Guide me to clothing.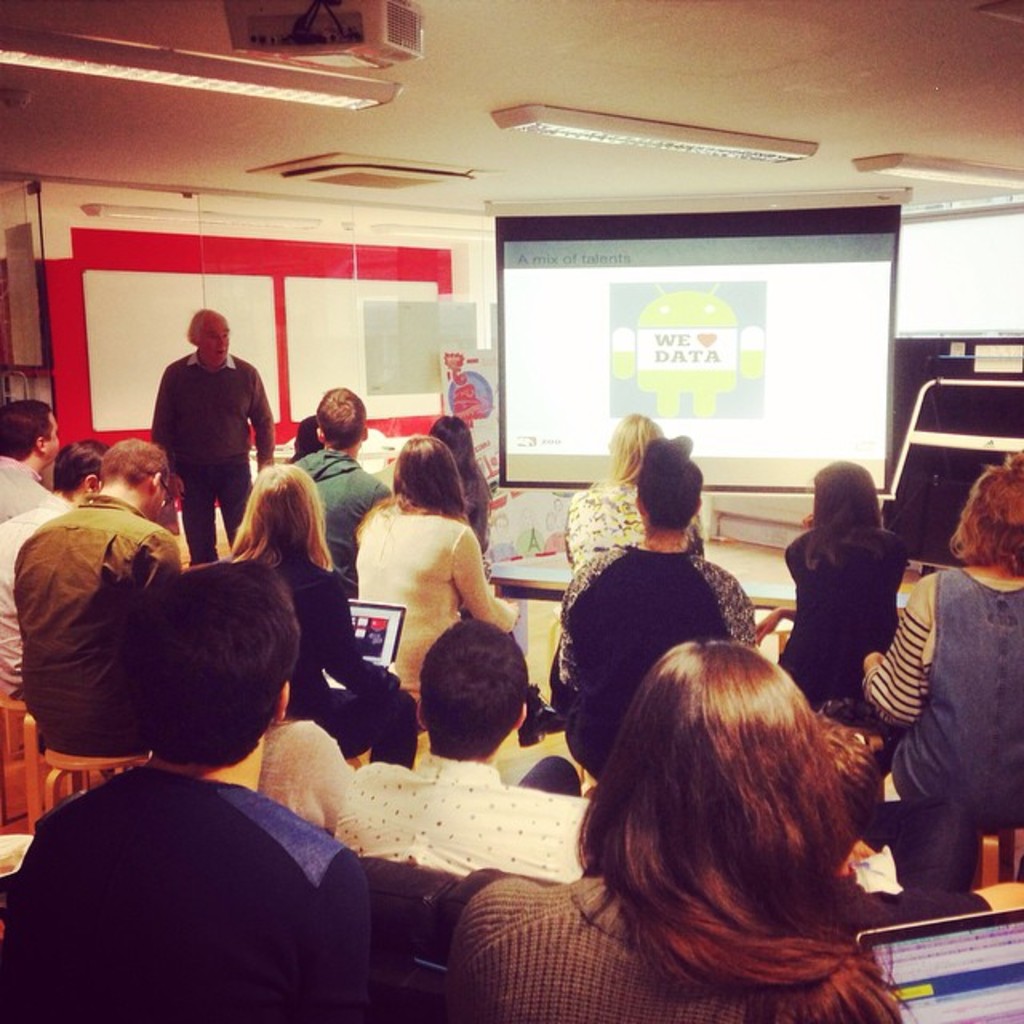
Guidance: box=[562, 546, 757, 770].
